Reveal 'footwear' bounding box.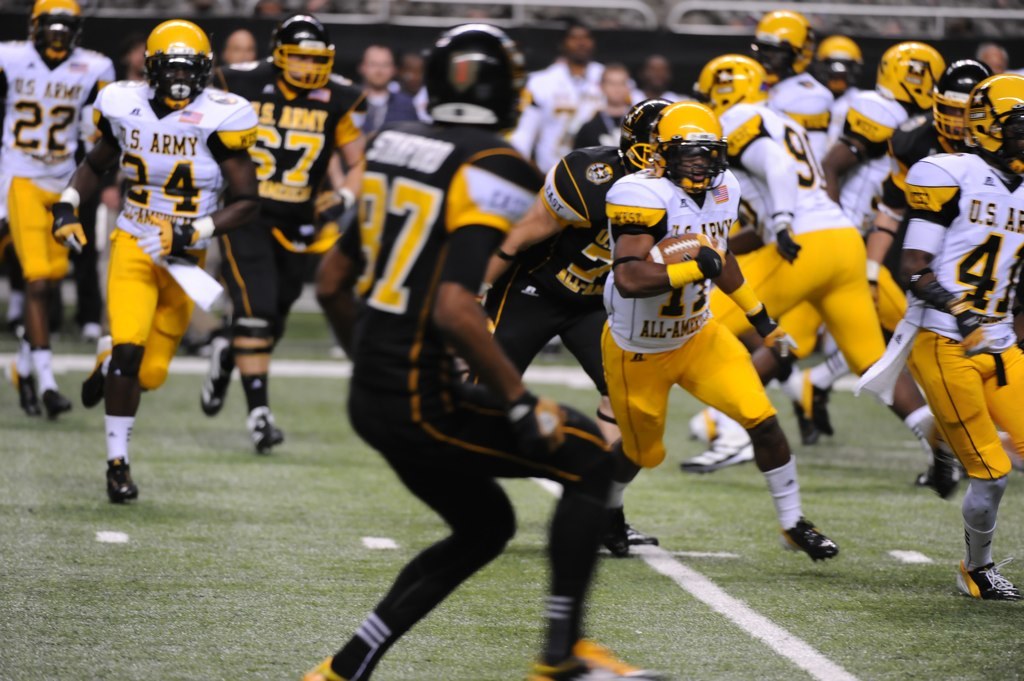
Revealed: bbox=[249, 403, 285, 465].
